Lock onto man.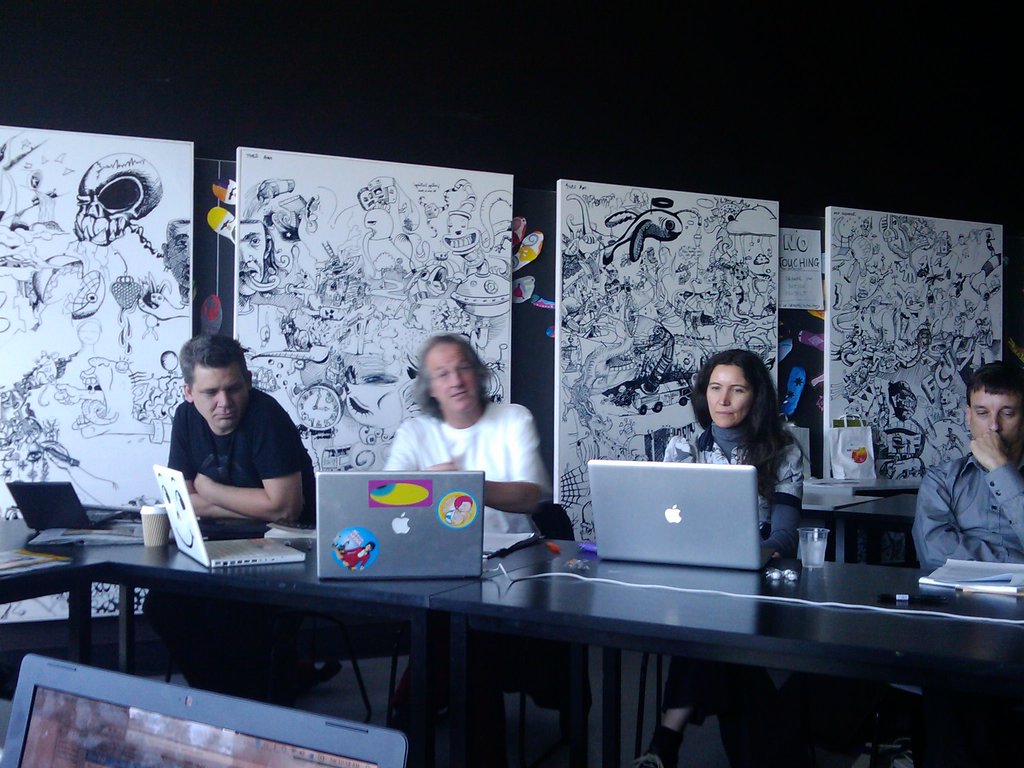
Locked: rect(913, 395, 1023, 602).
